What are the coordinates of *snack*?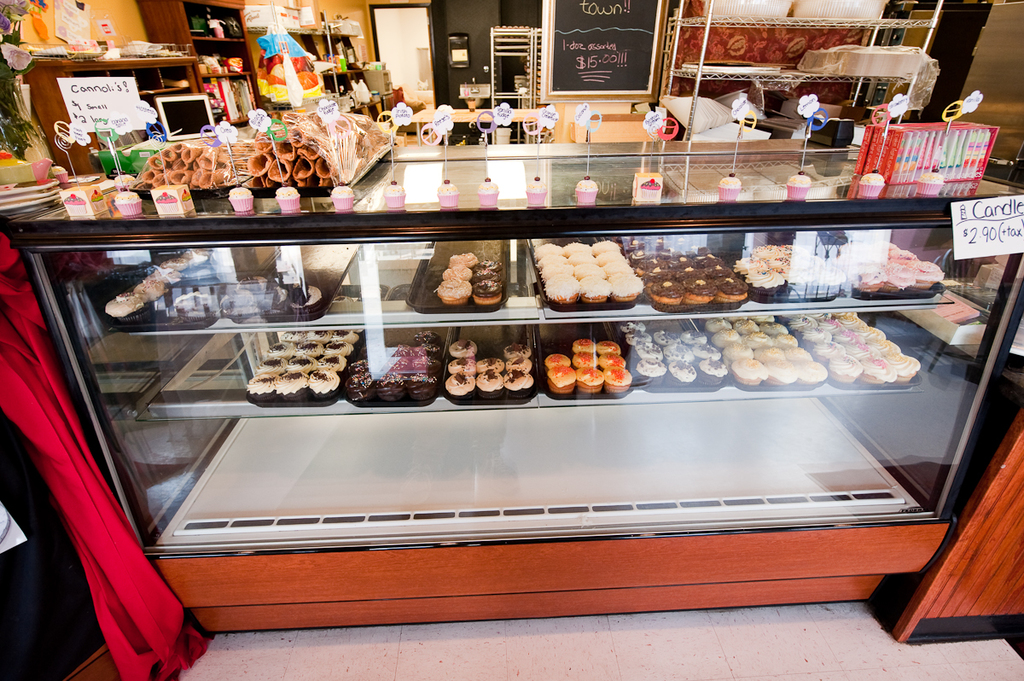
crop(859, 172, 884, 196).
